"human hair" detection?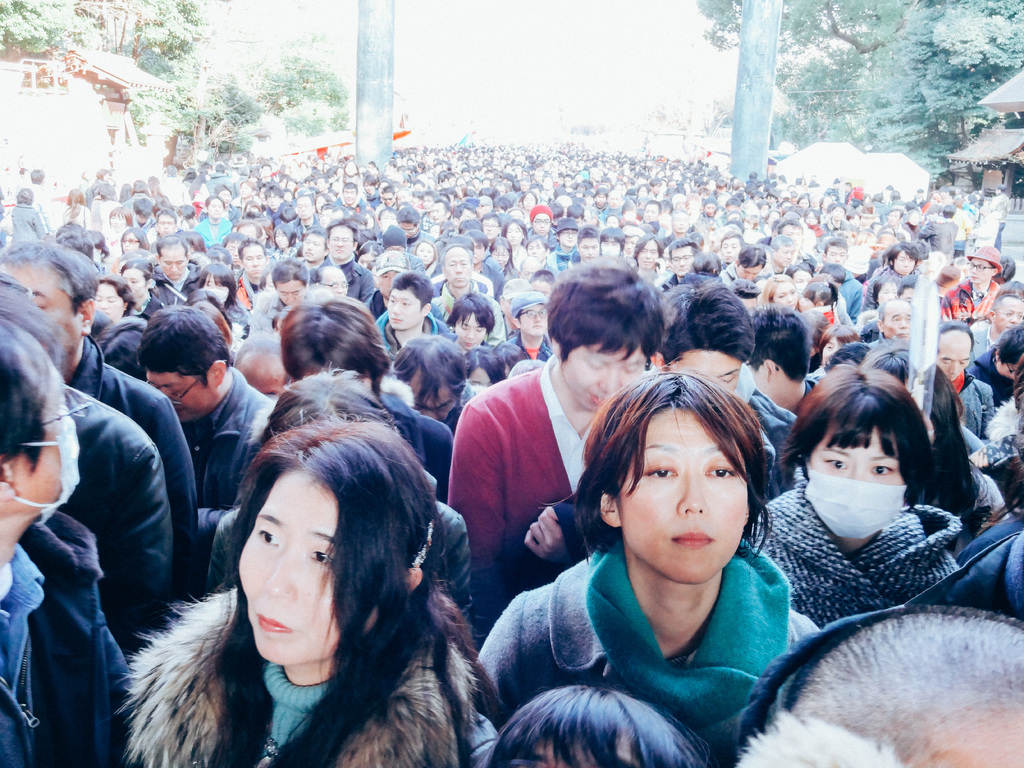
{"x1": 156, "y1": 208, "x2": 177, "y2": 228}
